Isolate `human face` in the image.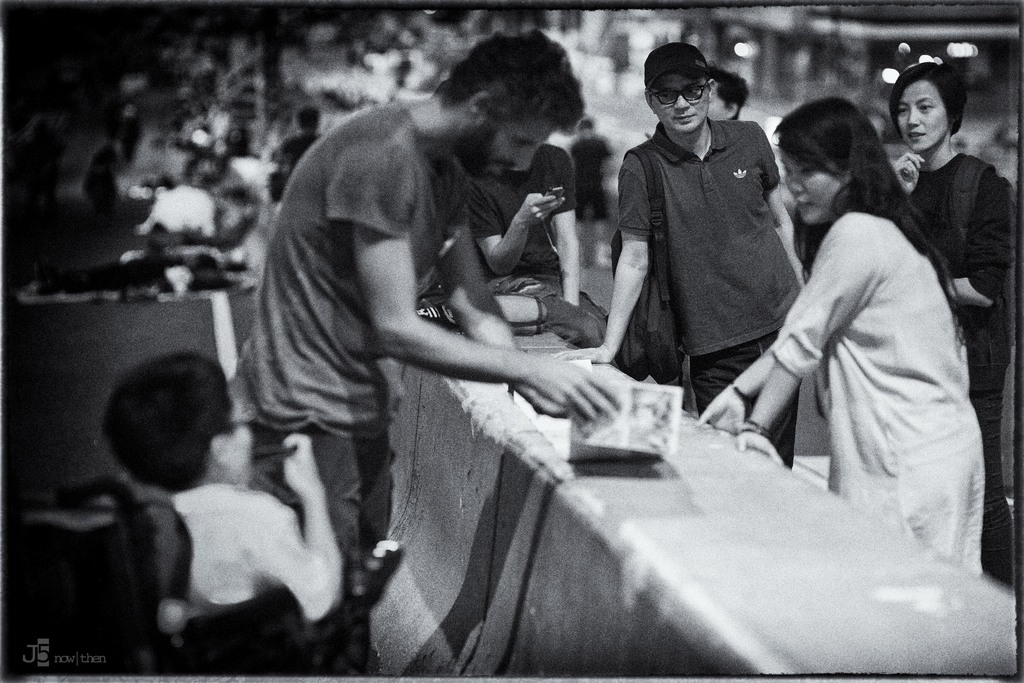
Isolated region: box(225, 389, 260, 481).
